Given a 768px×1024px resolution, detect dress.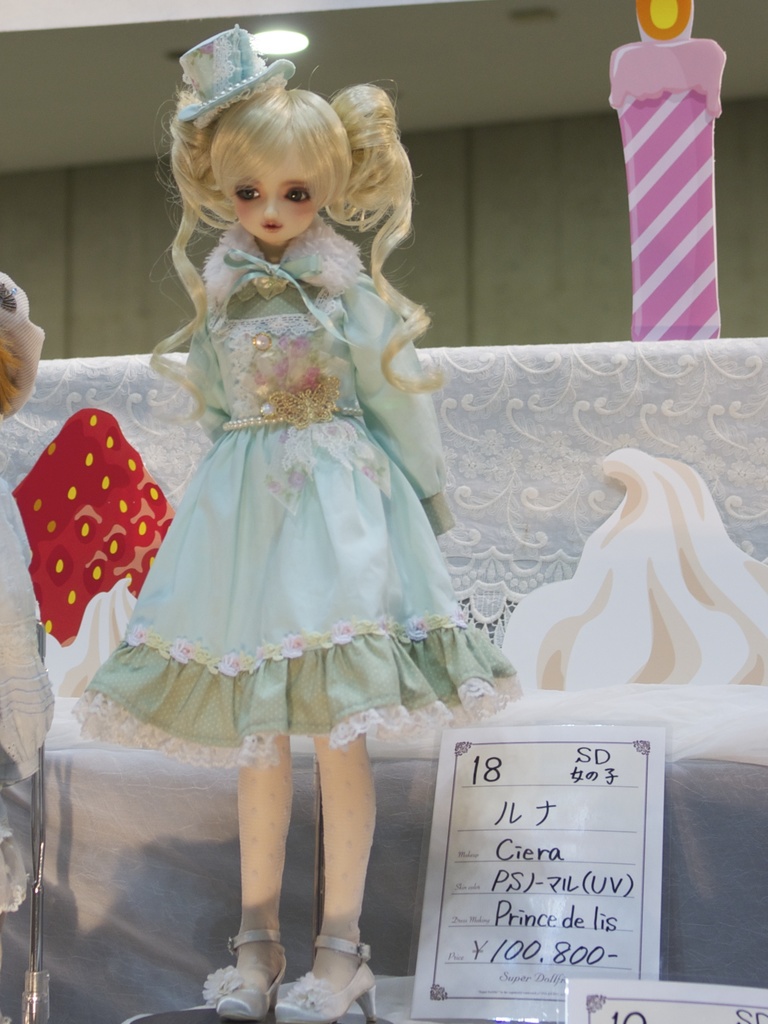
[left=66, top=218, right=530, bottom=769].
